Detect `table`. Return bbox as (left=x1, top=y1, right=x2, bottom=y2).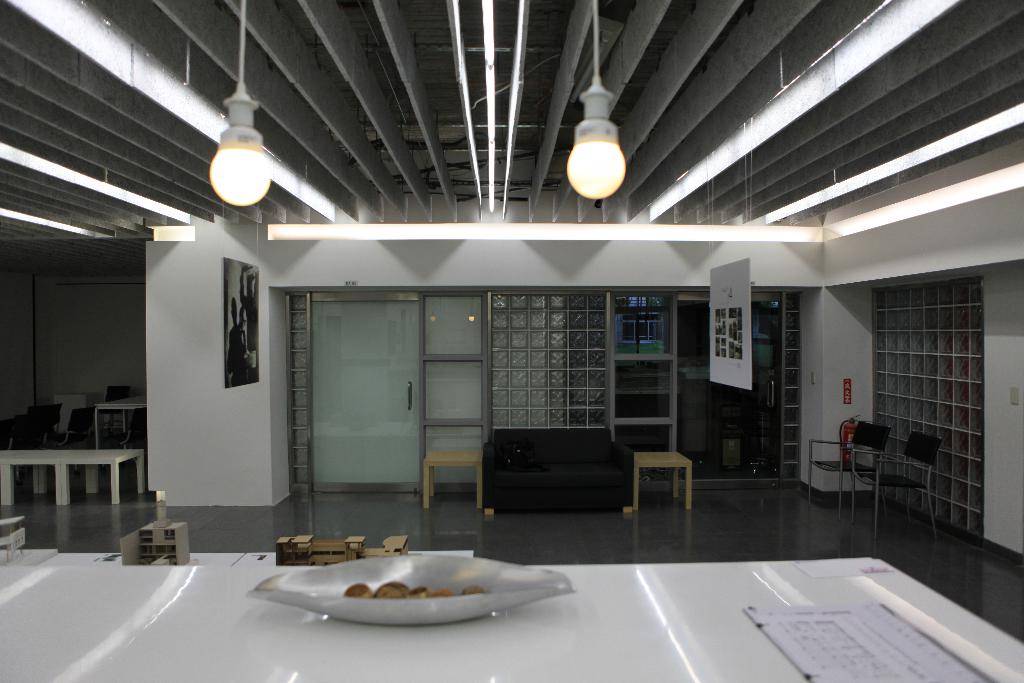
(left=633, top=449, right=696, bottom=513).
